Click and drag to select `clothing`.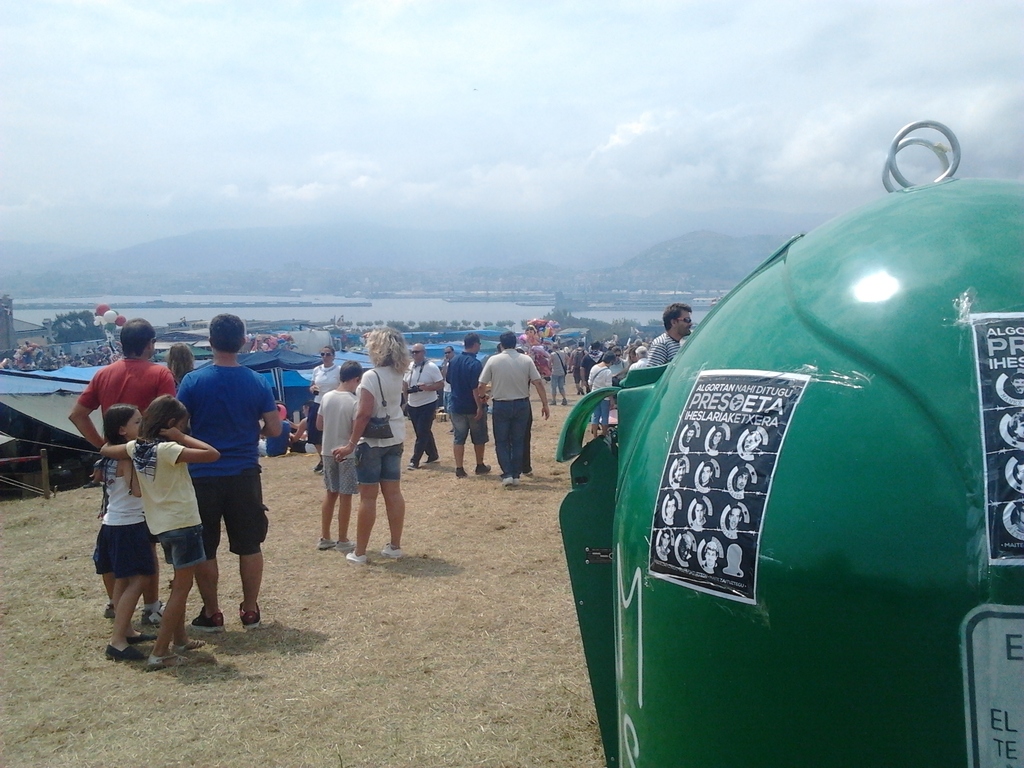
Selection: (313,366,340,440).
